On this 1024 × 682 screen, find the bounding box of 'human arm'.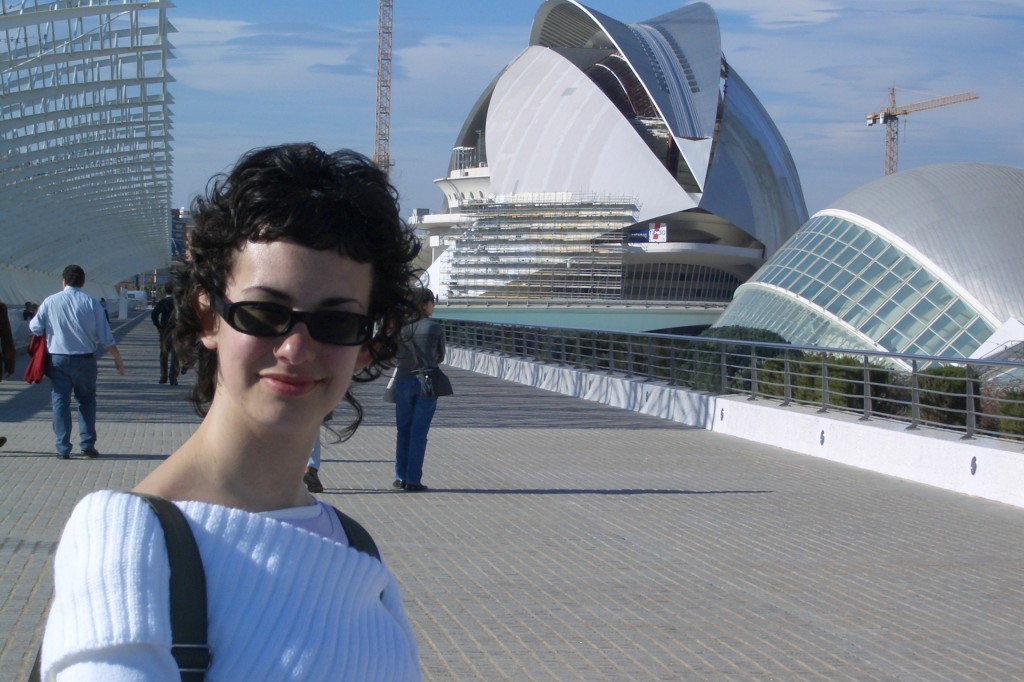
Bounding box: (x1=387, y1=316, x2=403, y2=372).
